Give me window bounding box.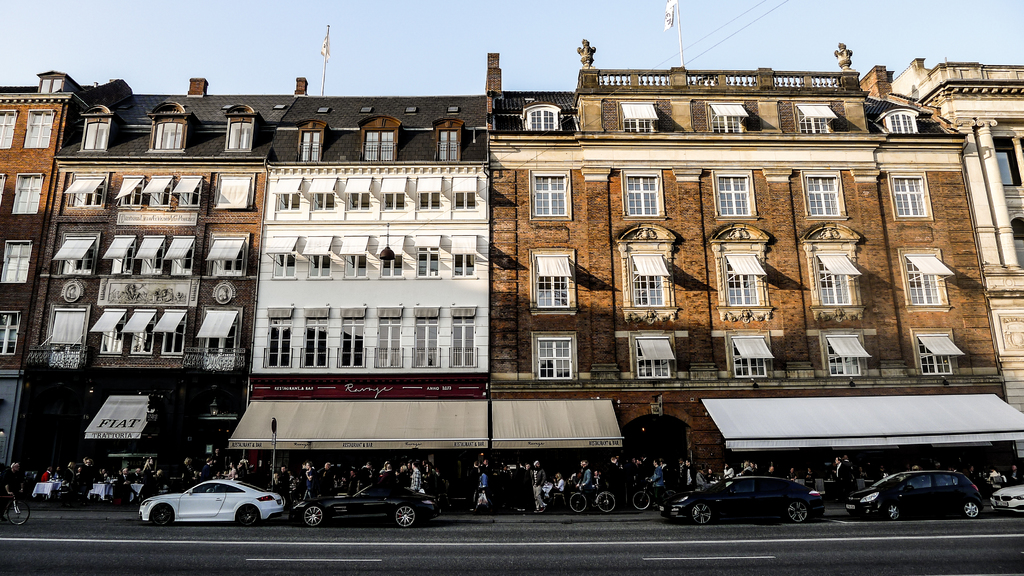
bbox=[378, 234, 405, 281].
